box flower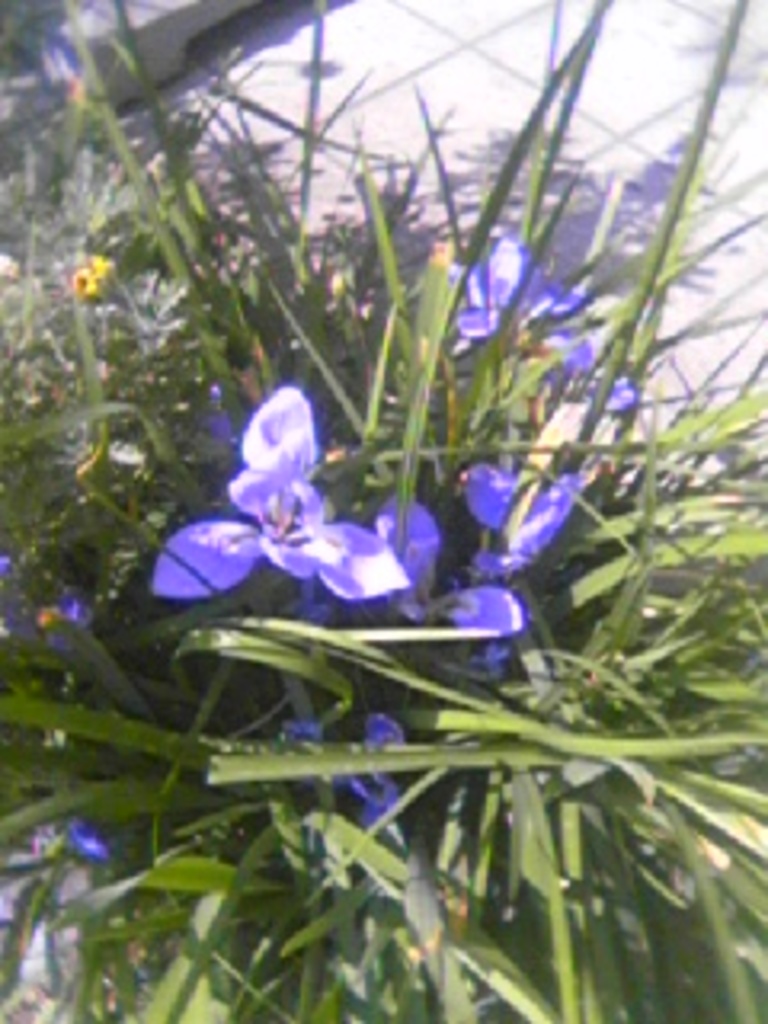
left=550, top=346, right=630, bottom=413
